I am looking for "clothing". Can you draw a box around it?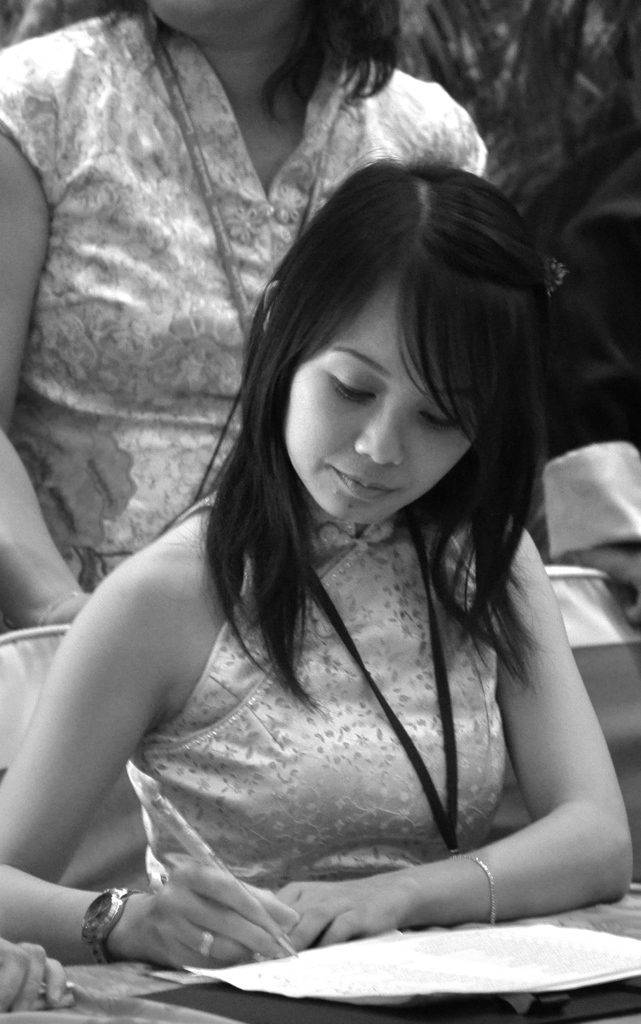
Sure, the bounding box is select_region(521, 127, 640, 561).
